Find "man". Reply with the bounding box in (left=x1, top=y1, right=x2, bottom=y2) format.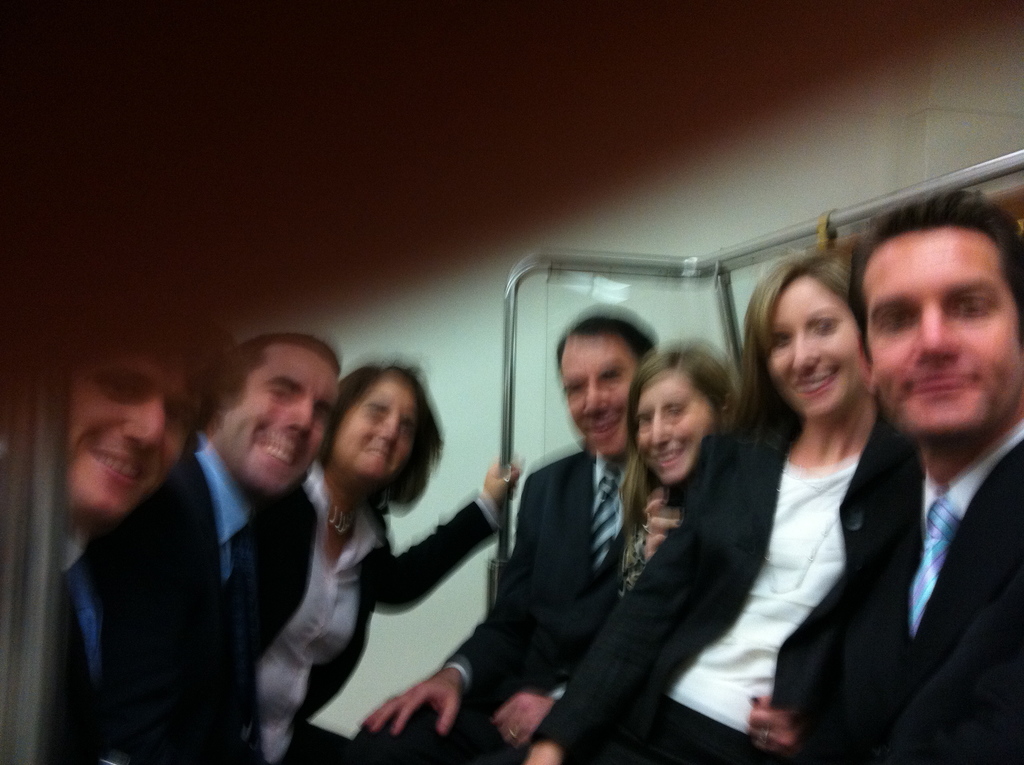
(left=52, top=324, right=253, bottom=764).
